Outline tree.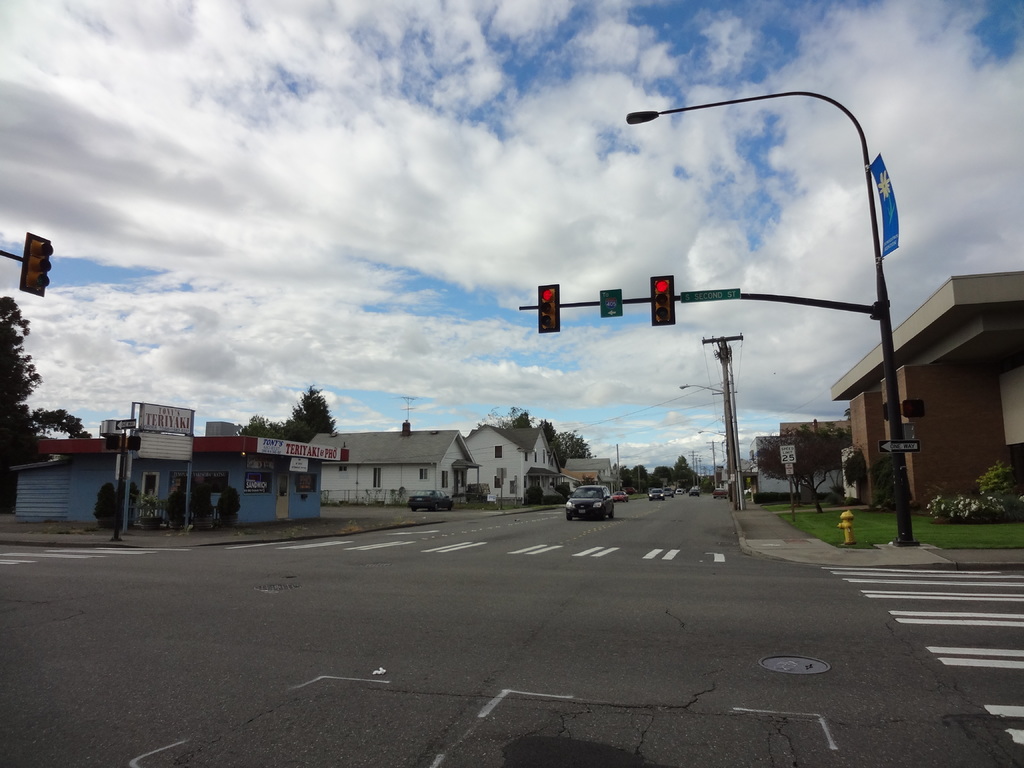
Outline: rect(657, 455, 717, 489).
